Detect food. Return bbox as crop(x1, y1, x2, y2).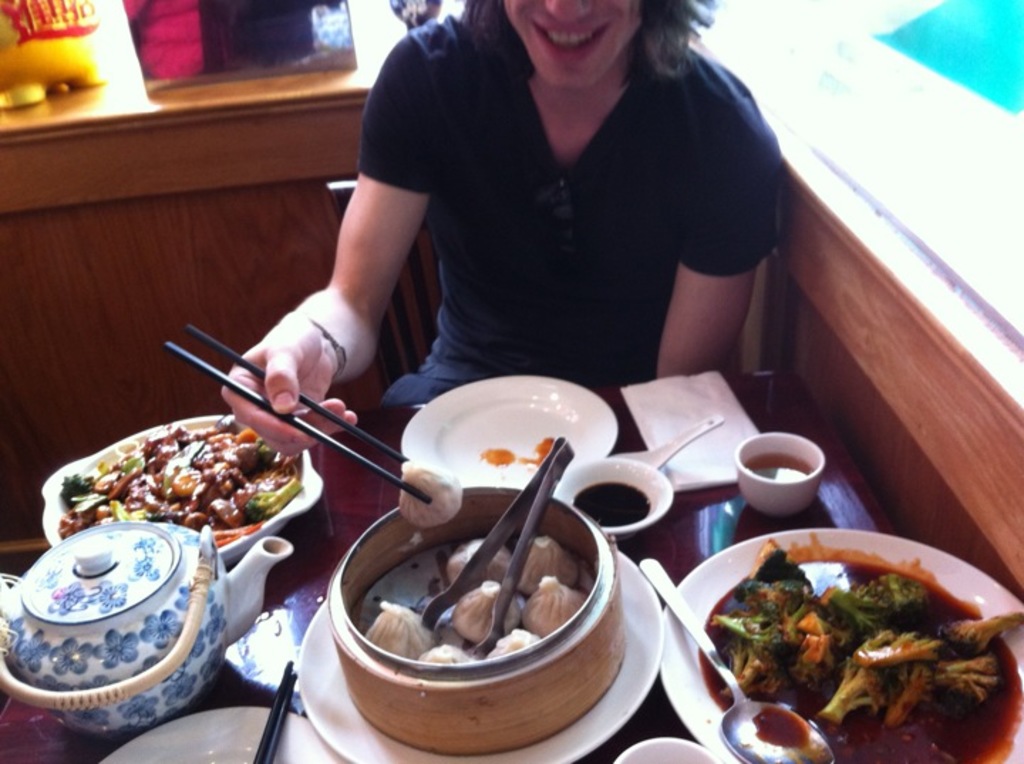
crop(742, 448, 819, 481).
